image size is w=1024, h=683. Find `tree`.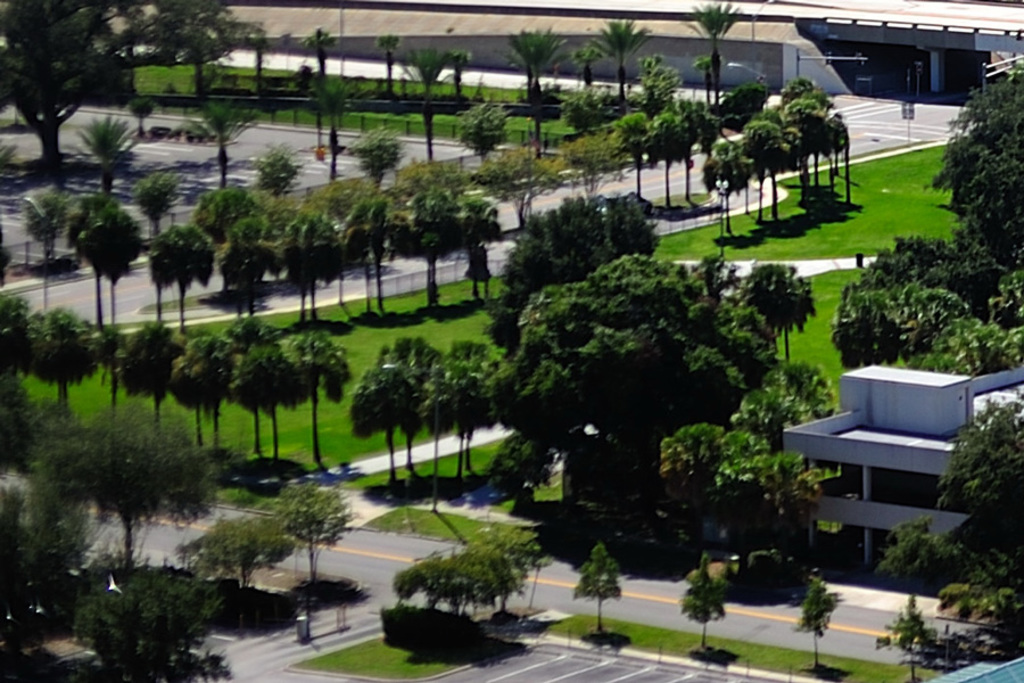
(left=118, top=320, right=182, bottom=431).
